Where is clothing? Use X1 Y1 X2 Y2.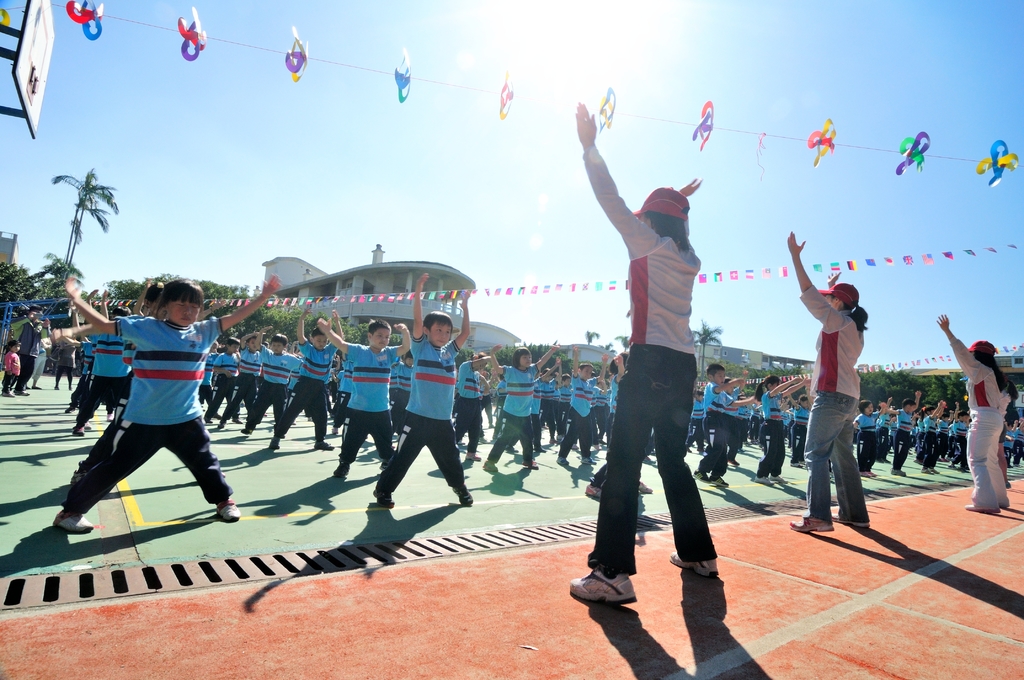
227 350 269 417.
